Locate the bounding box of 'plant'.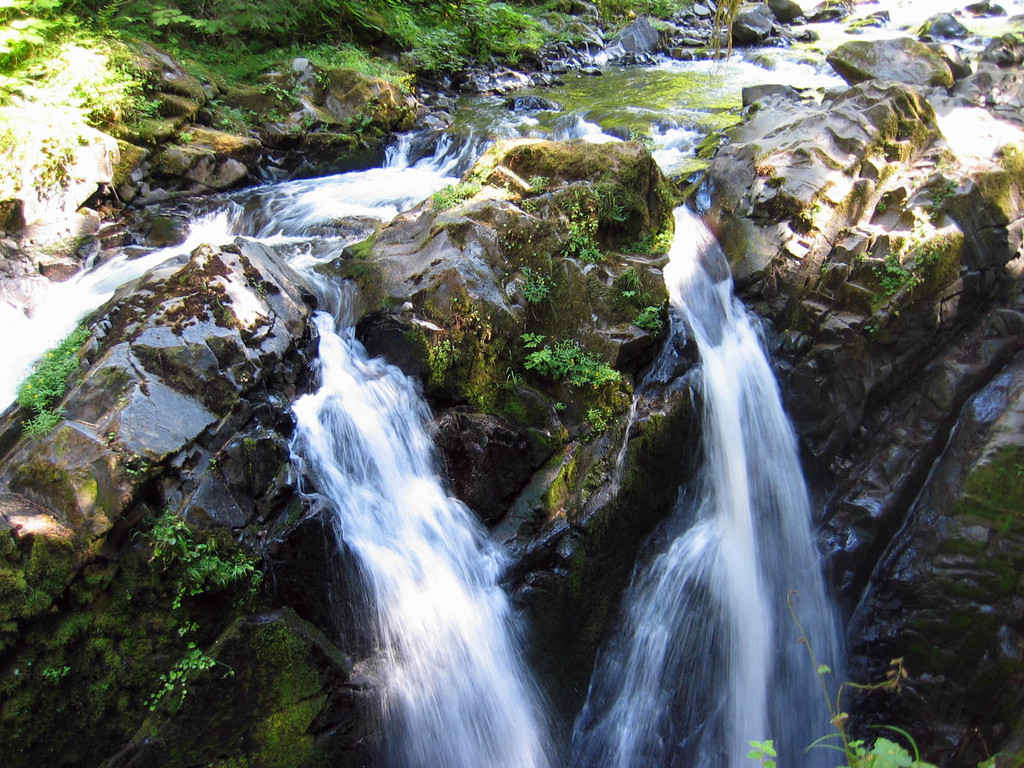
Bounding box: 262:107:289:122.
